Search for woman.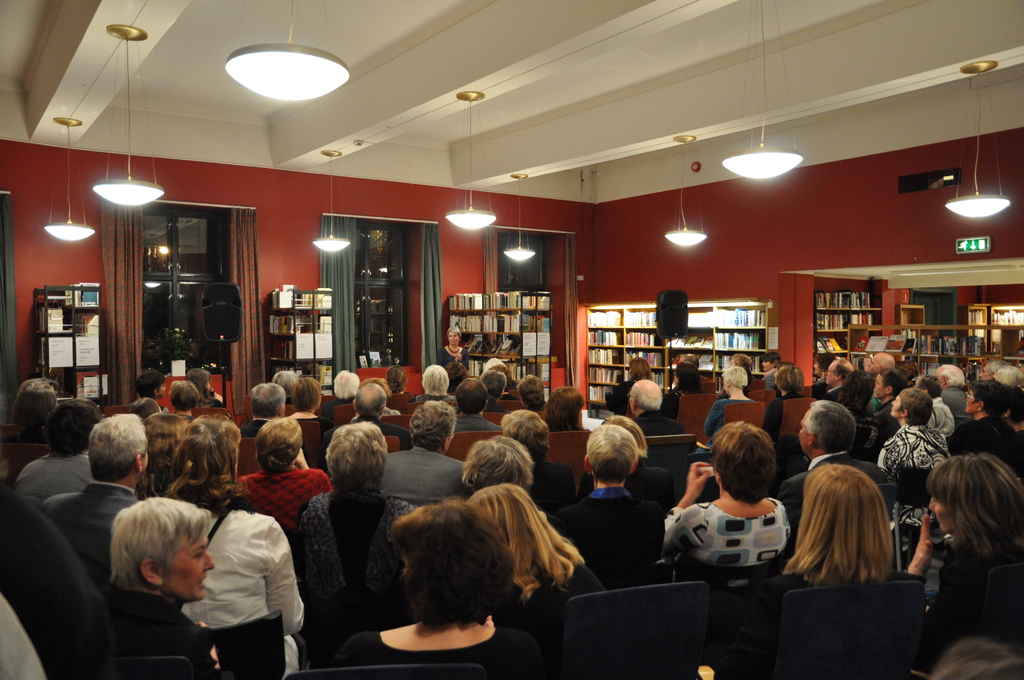
Found at box=[543, 383, 588, 434].
